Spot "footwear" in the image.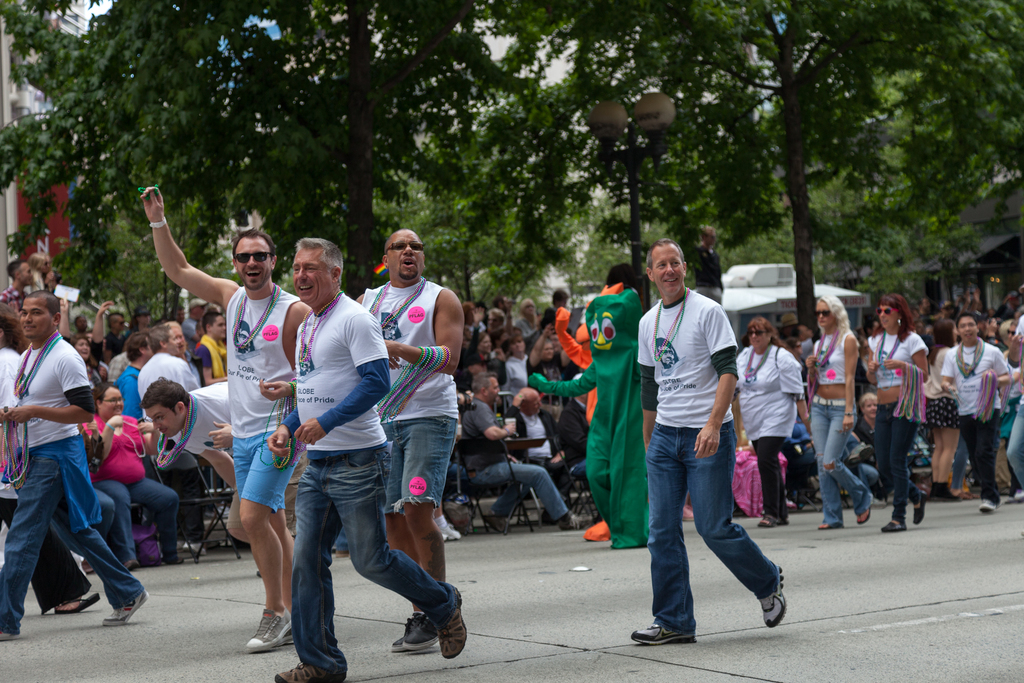
"footwear" found at rect(245, 609, 291, 650).
